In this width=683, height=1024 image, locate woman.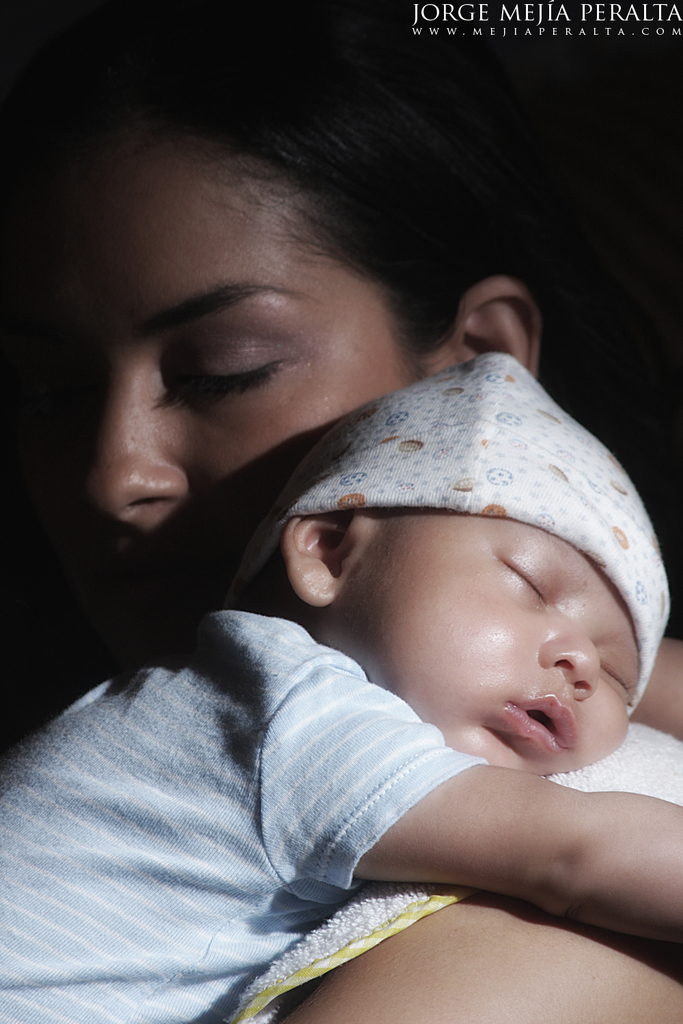
Bounding box: [left=46, top=107, right=647, bottom=1008].
